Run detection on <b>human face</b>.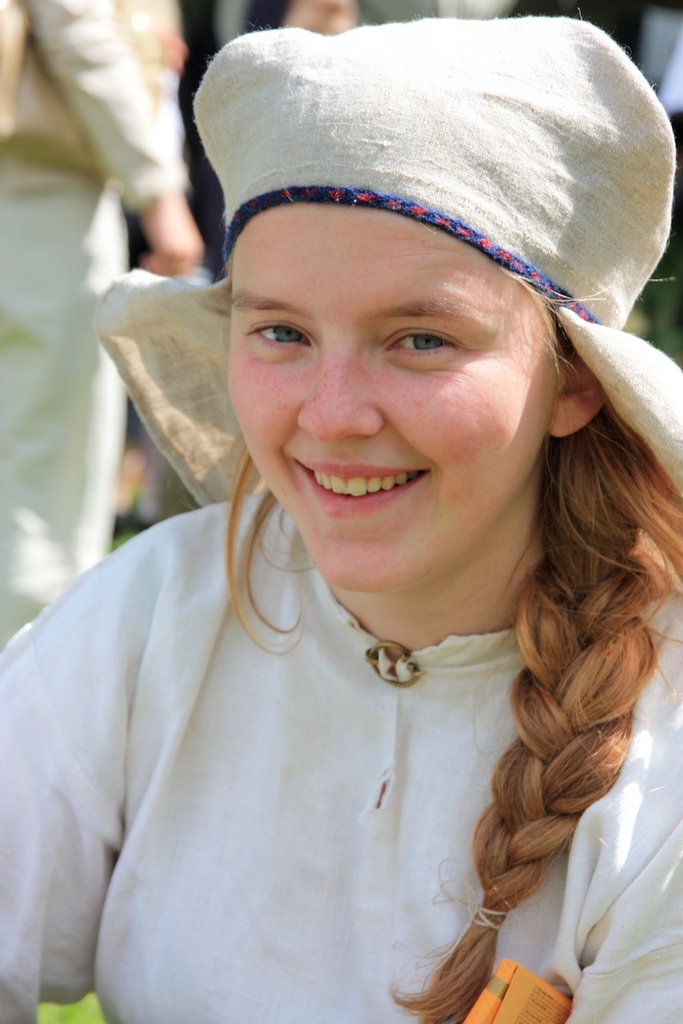
Result: crop(223, 199, 559, 589).
